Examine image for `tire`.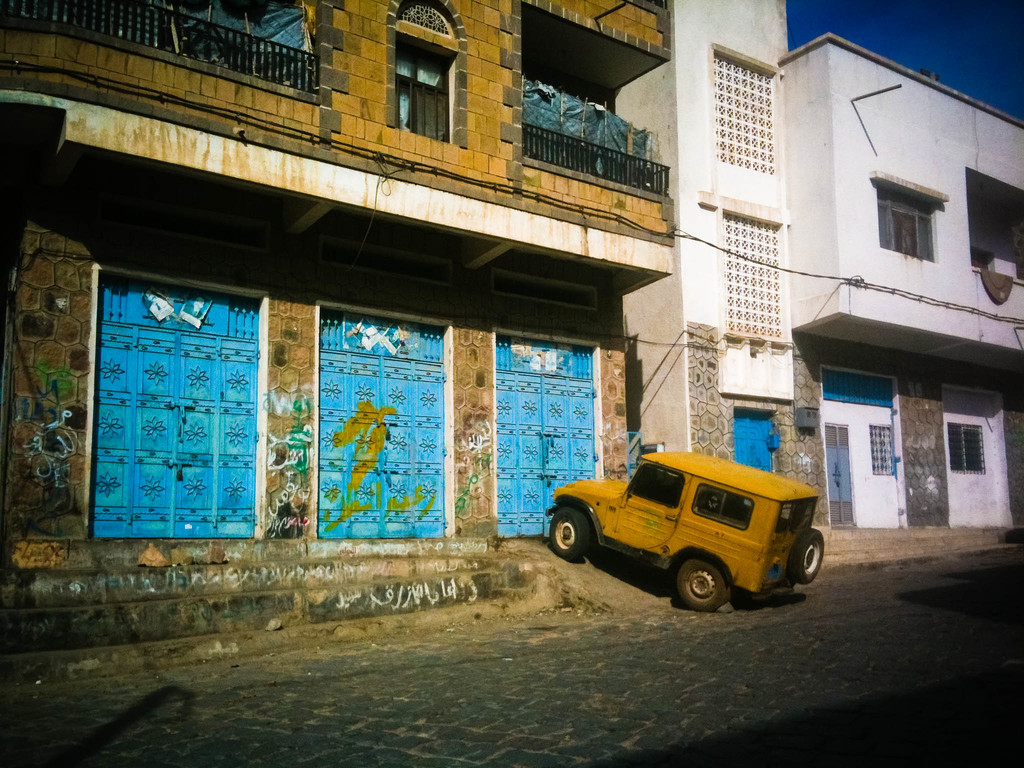
Examination result: <box>676,559,729,612</box>.
